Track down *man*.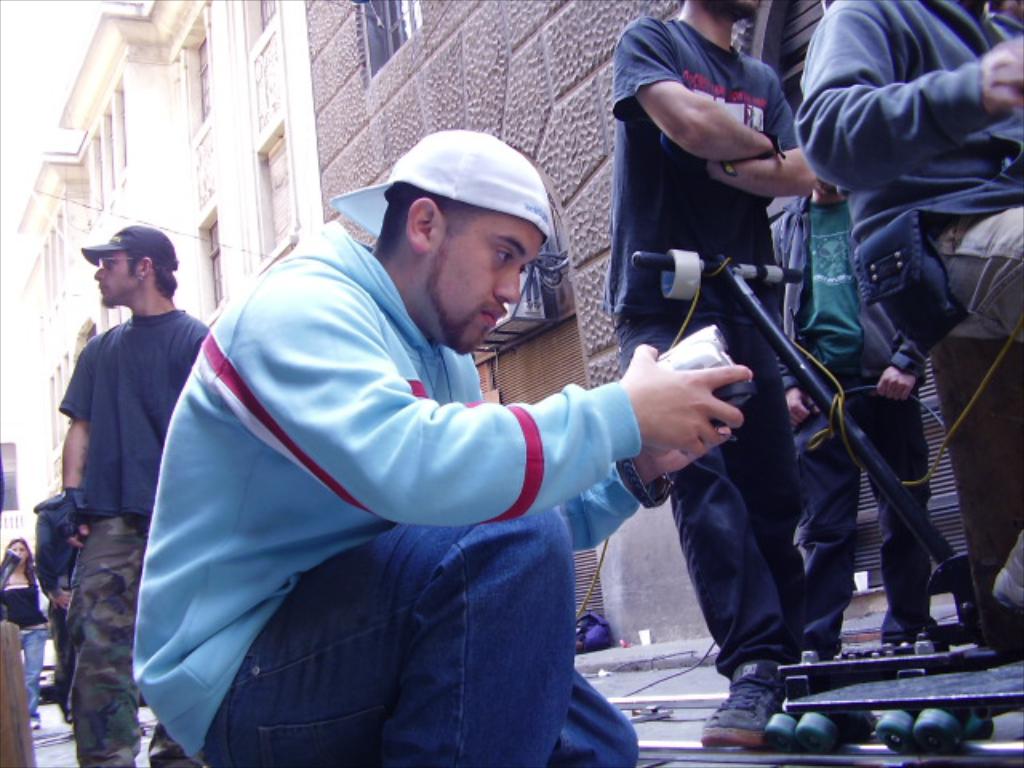
Tracked to [130,125,757,766].
